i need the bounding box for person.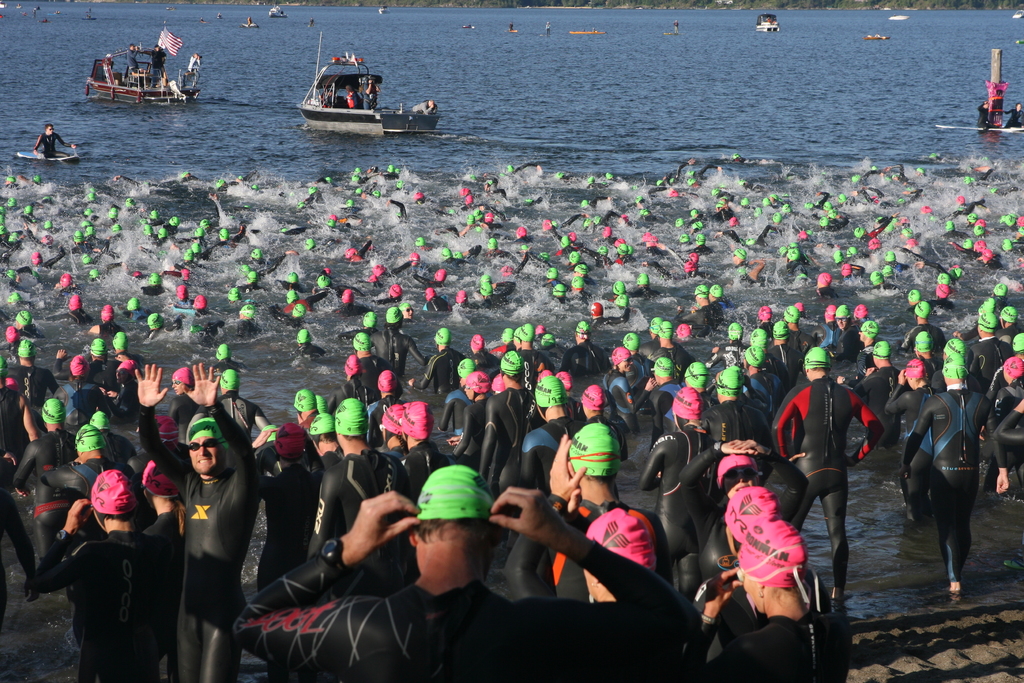
Here it is: 983:355:1022:491.
